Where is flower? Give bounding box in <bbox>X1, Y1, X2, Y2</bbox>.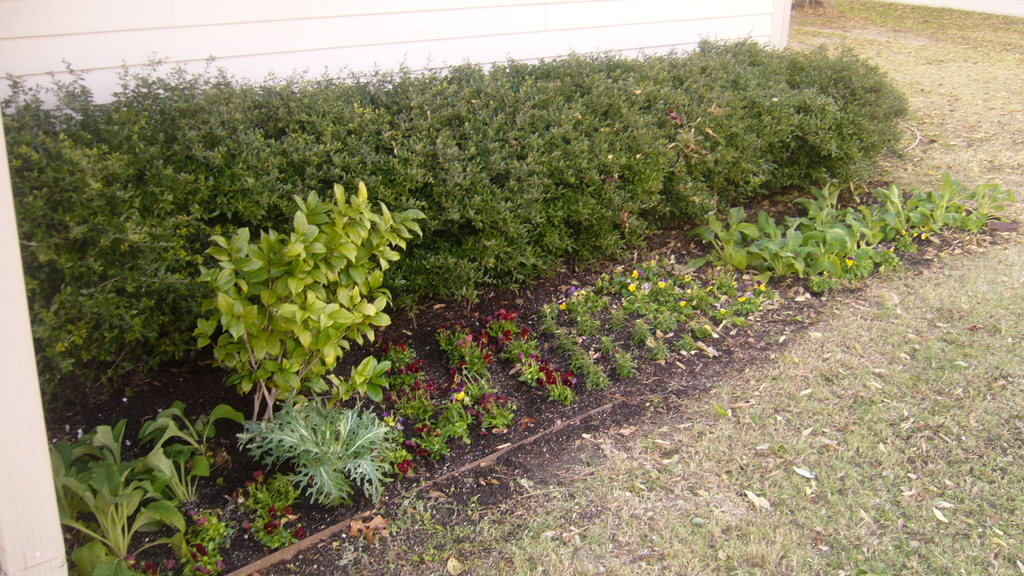
<bbox>719, 307, 724, 314</bbox>.
